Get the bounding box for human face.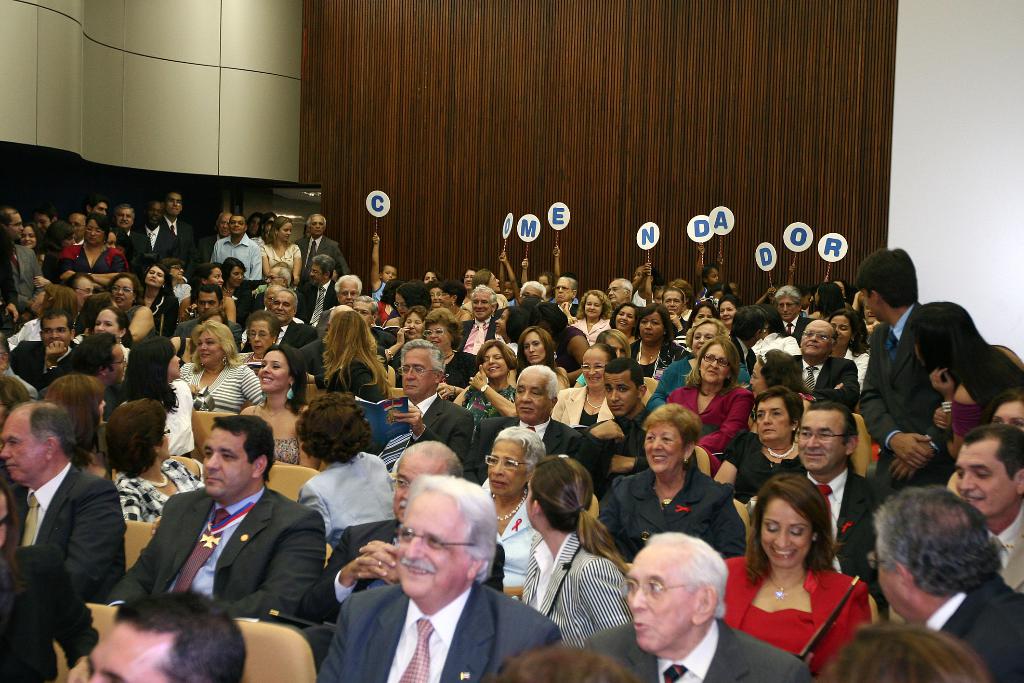
(left=760, top=497, right=812, bottom=561).
